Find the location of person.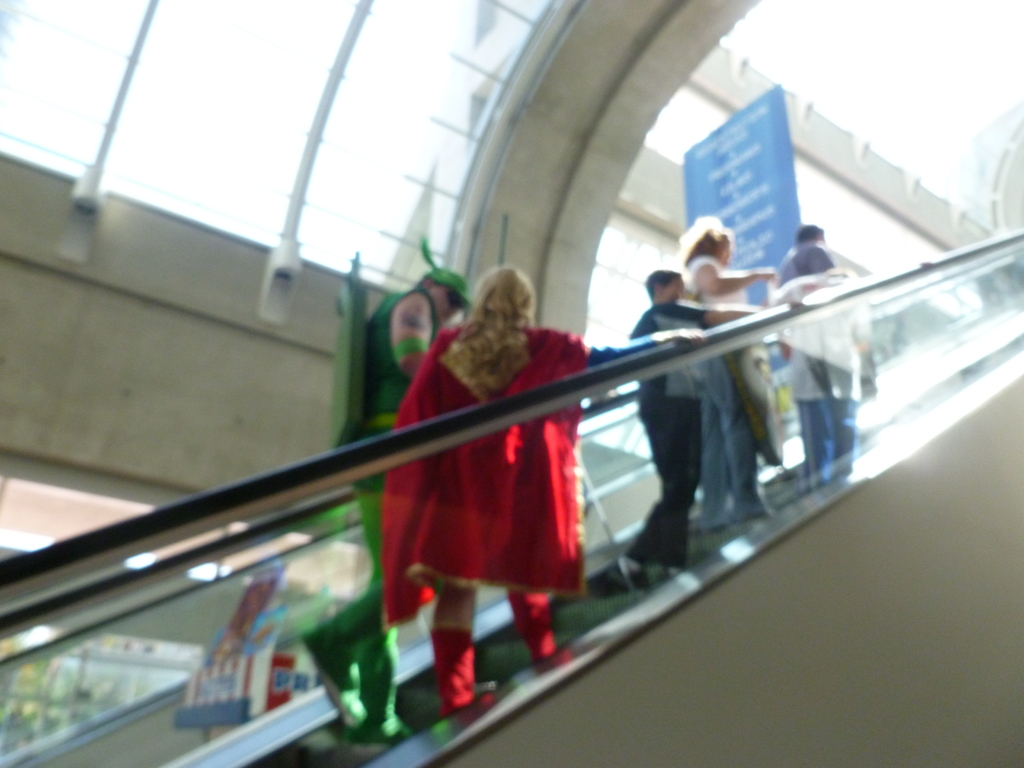
Location: bbox=[627, 257, 773, 573].
